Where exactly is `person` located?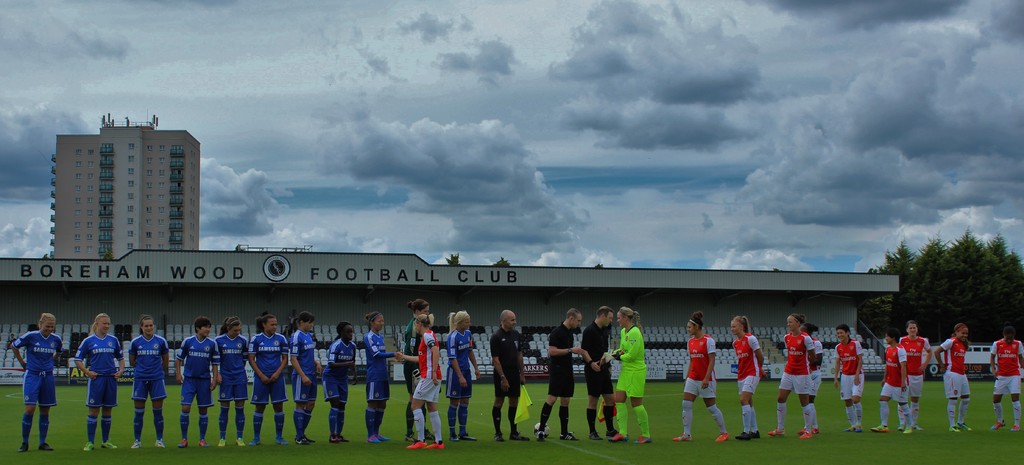
Its bounding box is 72/317/126/452.
